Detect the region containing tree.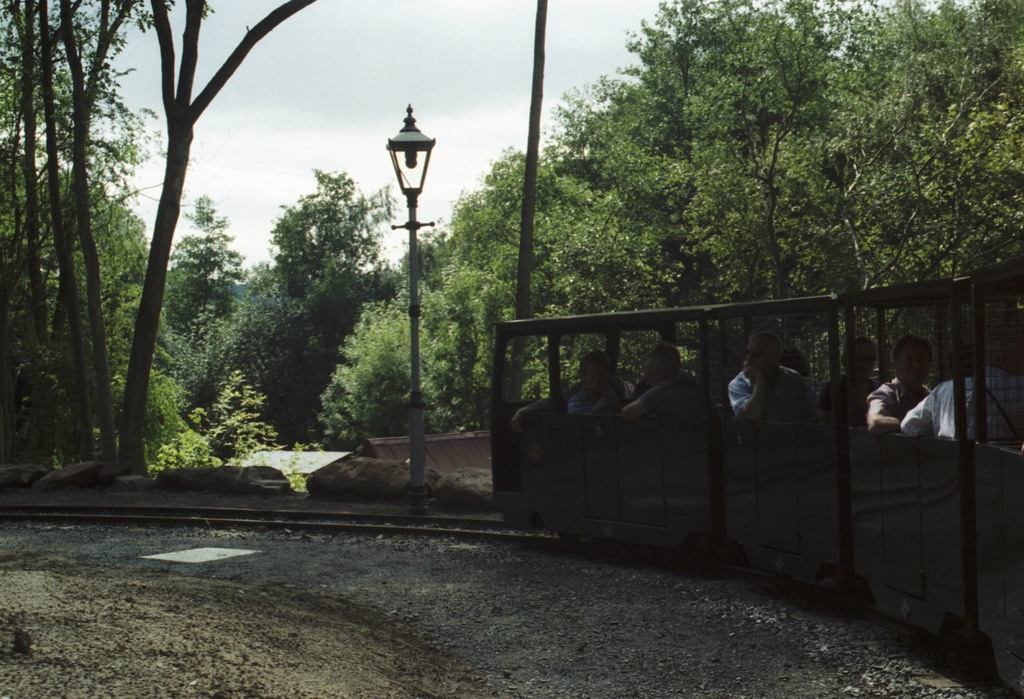
[left=404, top=0, right=1023, bottom=431].
